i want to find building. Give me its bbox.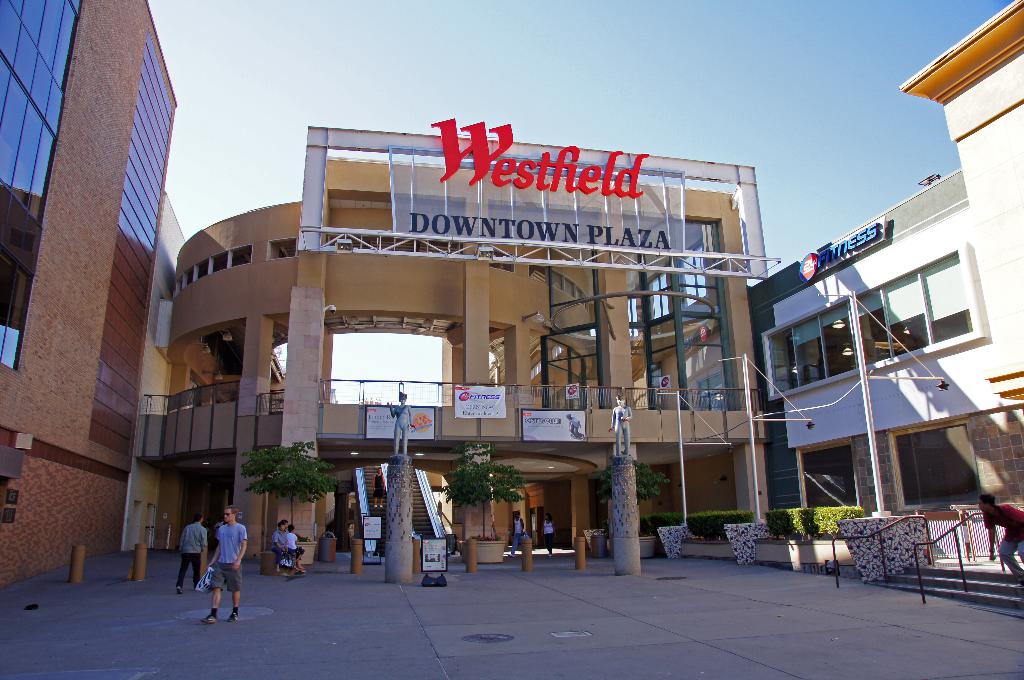
[124,122,781,565].
